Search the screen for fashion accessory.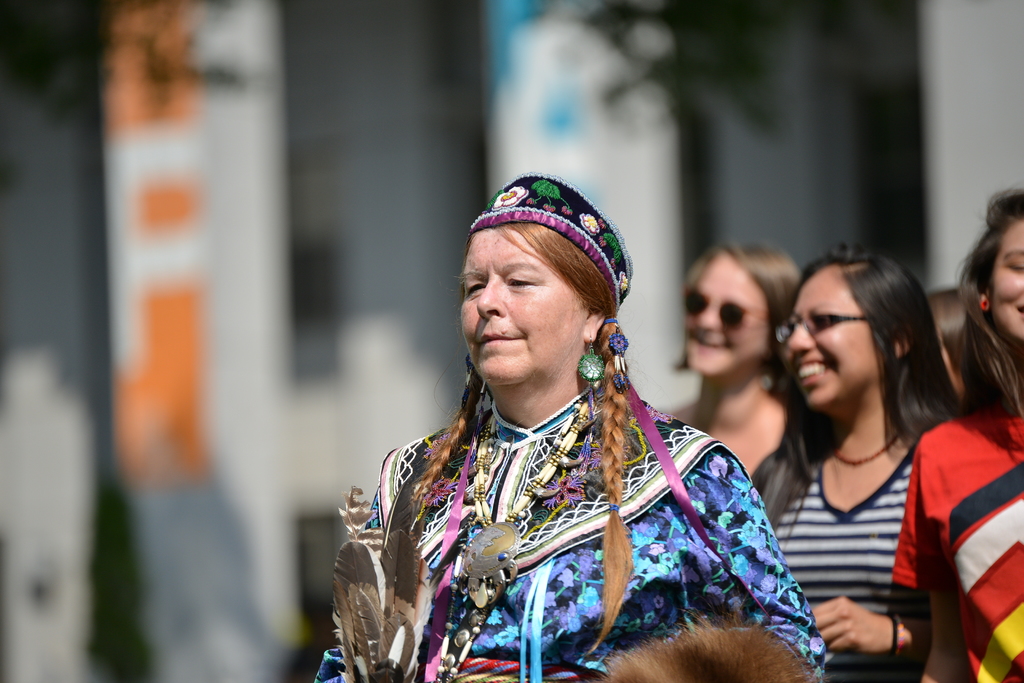
Found at (440, 410, 594, 667).
